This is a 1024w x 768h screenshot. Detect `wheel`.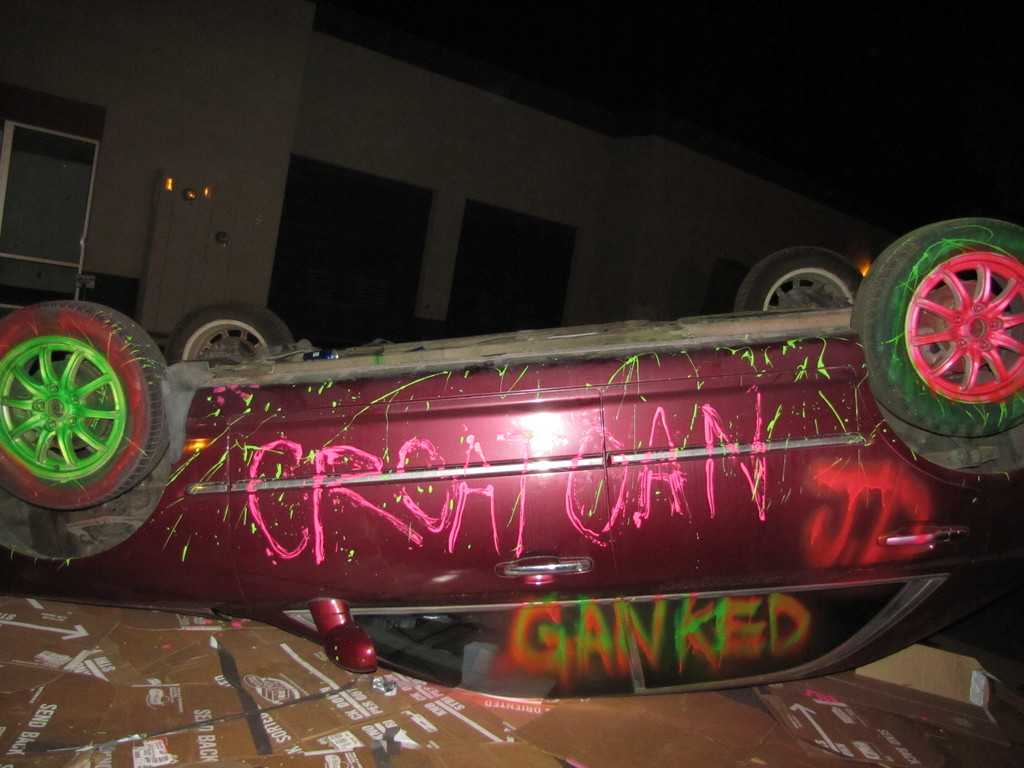
162 301 294 368.
